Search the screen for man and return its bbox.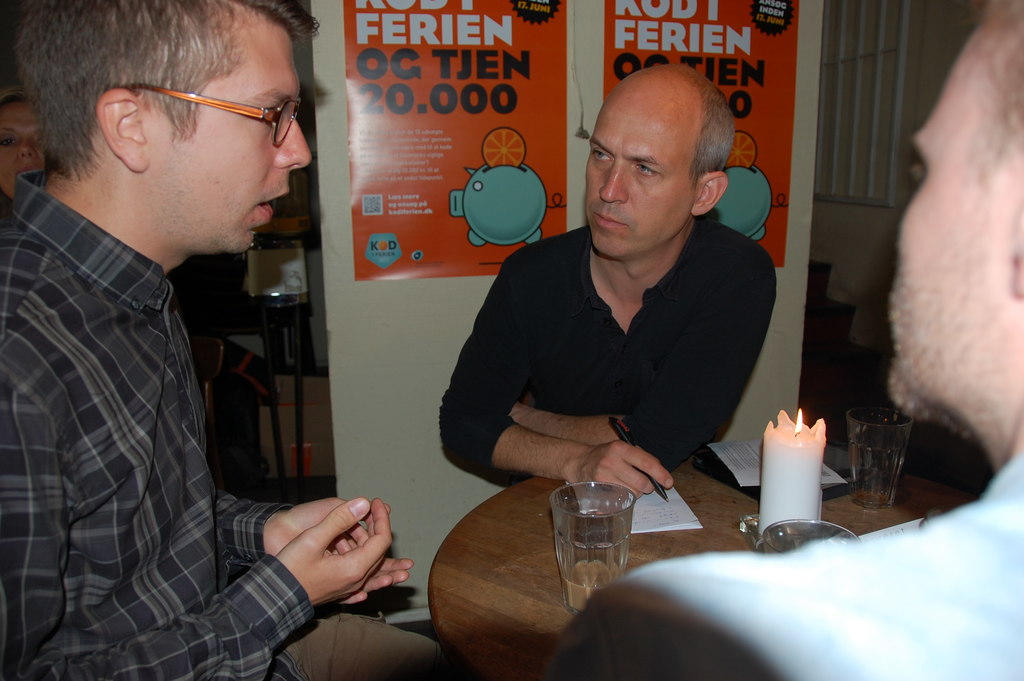
Found: [x1=1, y1=0, x2=319, y2=673].
